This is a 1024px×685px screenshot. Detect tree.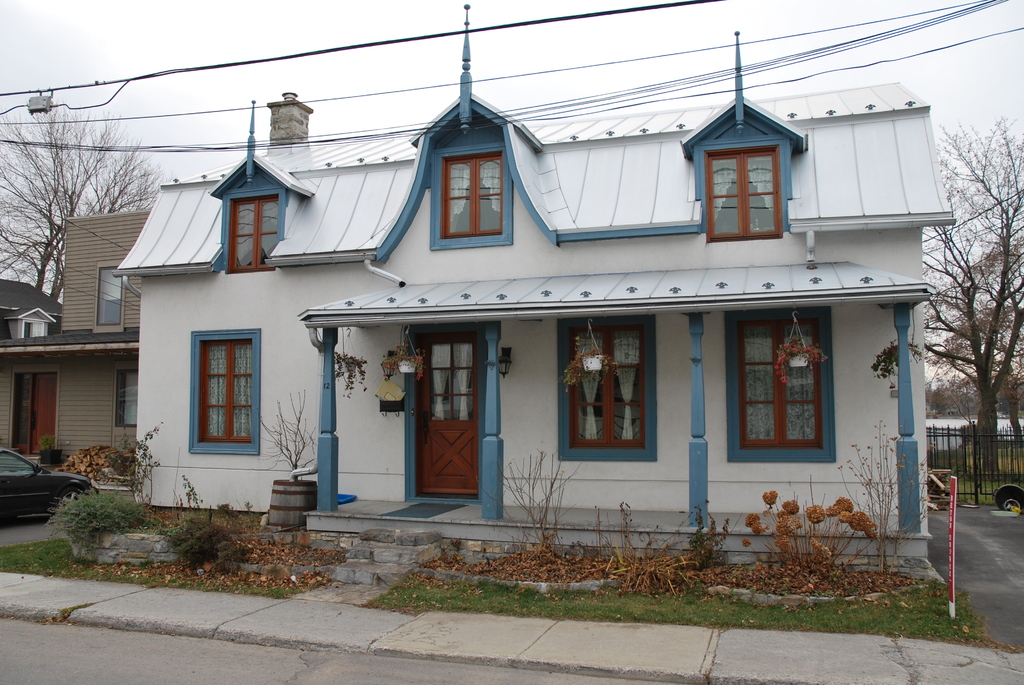
BBox(922, 112, 1023, 489).
